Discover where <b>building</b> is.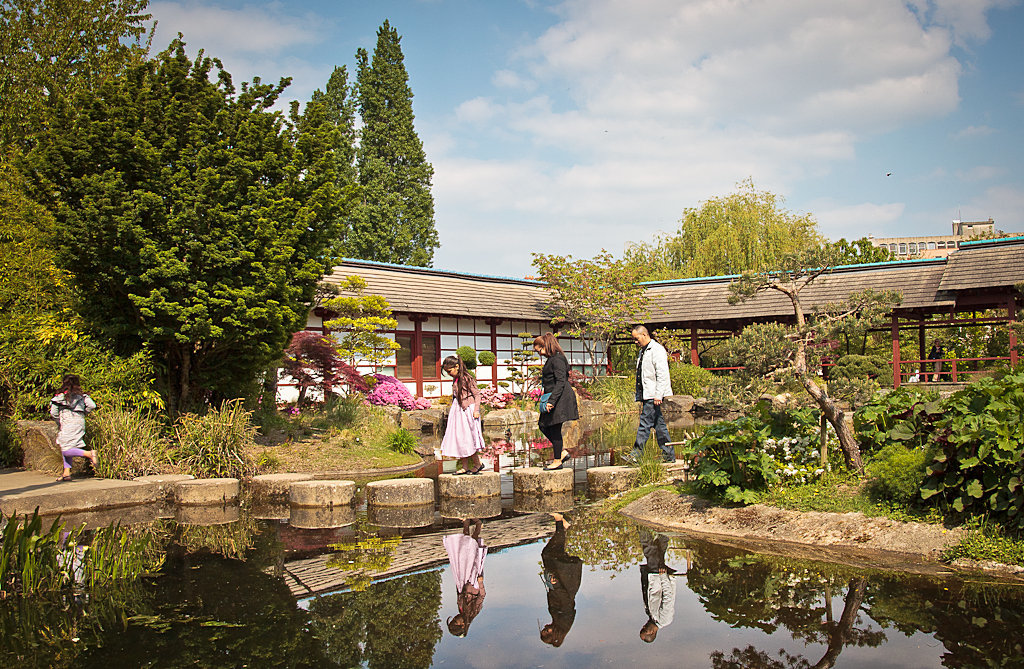
Discovered at locate(250, 236, 1023, 420).
